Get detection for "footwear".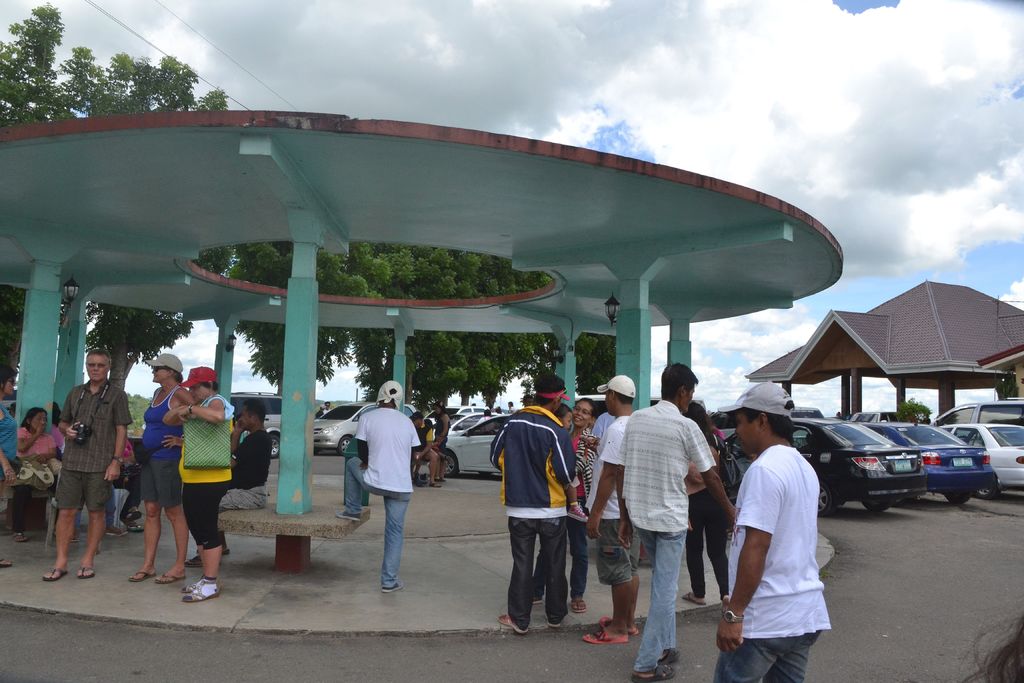
Detection: box=[124, 525, 142, 533].
